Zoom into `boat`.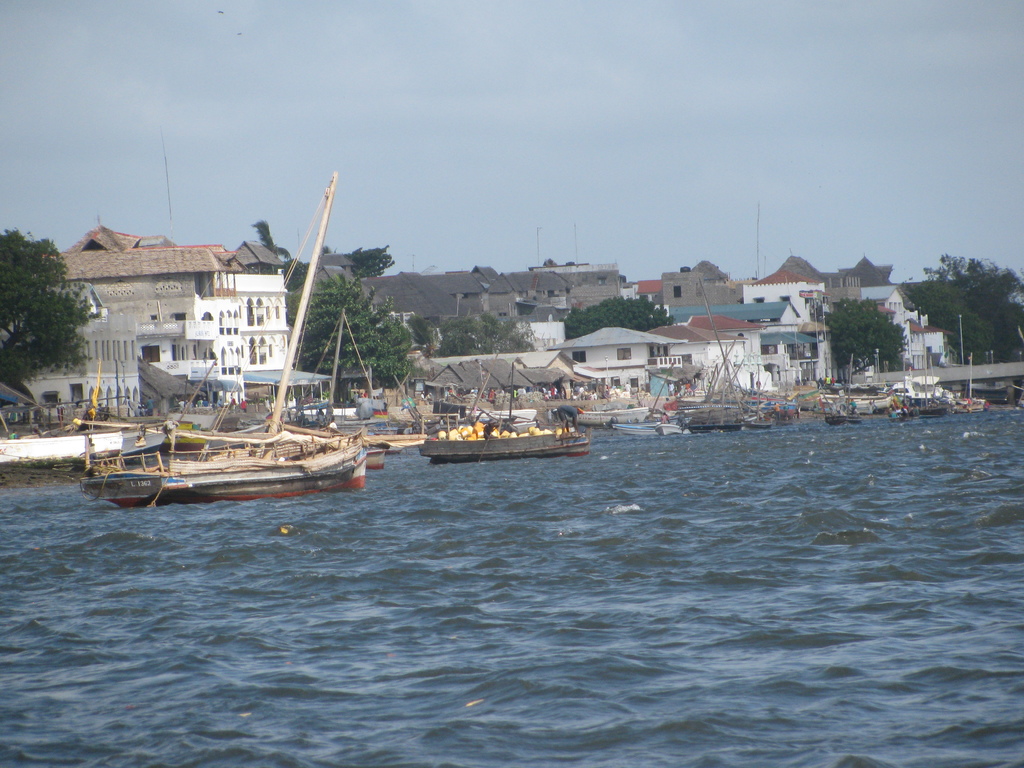
Zoom target: pyautogui.locateOnScreen(963, 383, 1009, 401).
